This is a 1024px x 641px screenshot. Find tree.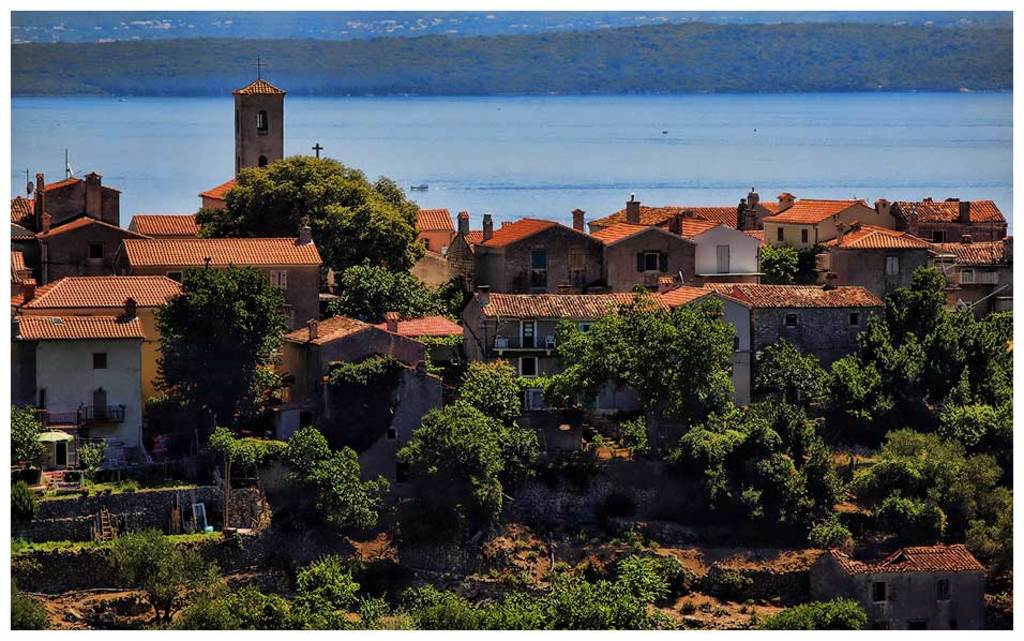
Bounding box: 455, 352, 521, 427.
